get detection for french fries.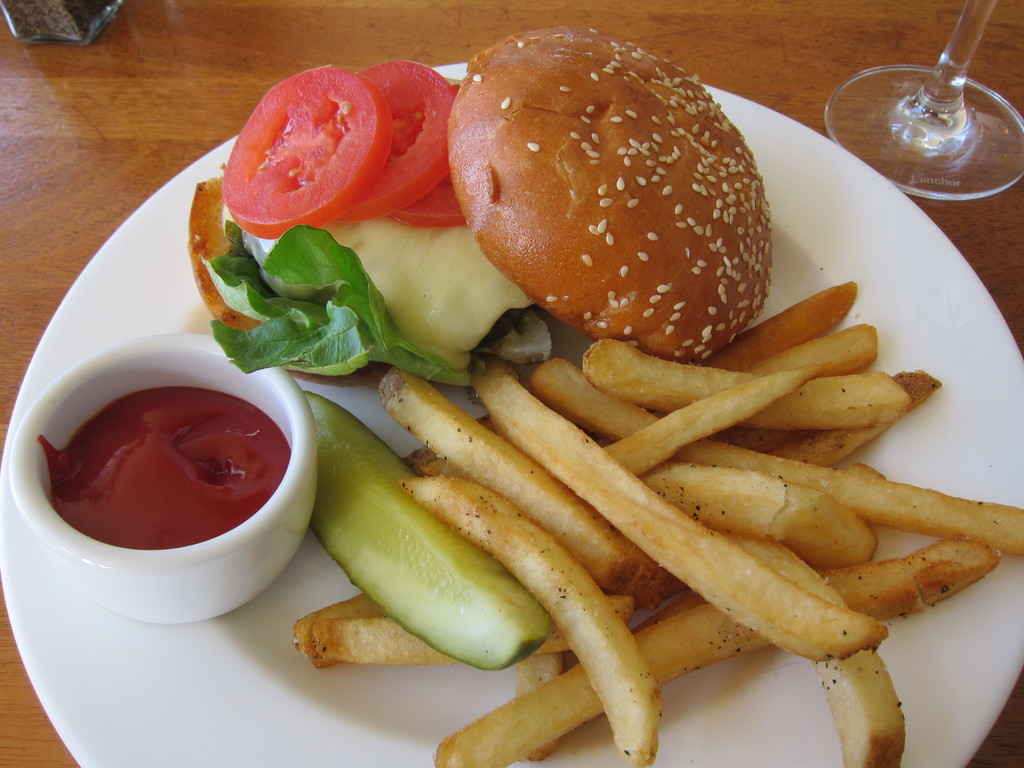
Detection: bbox=(570, 337, 903, 436).
